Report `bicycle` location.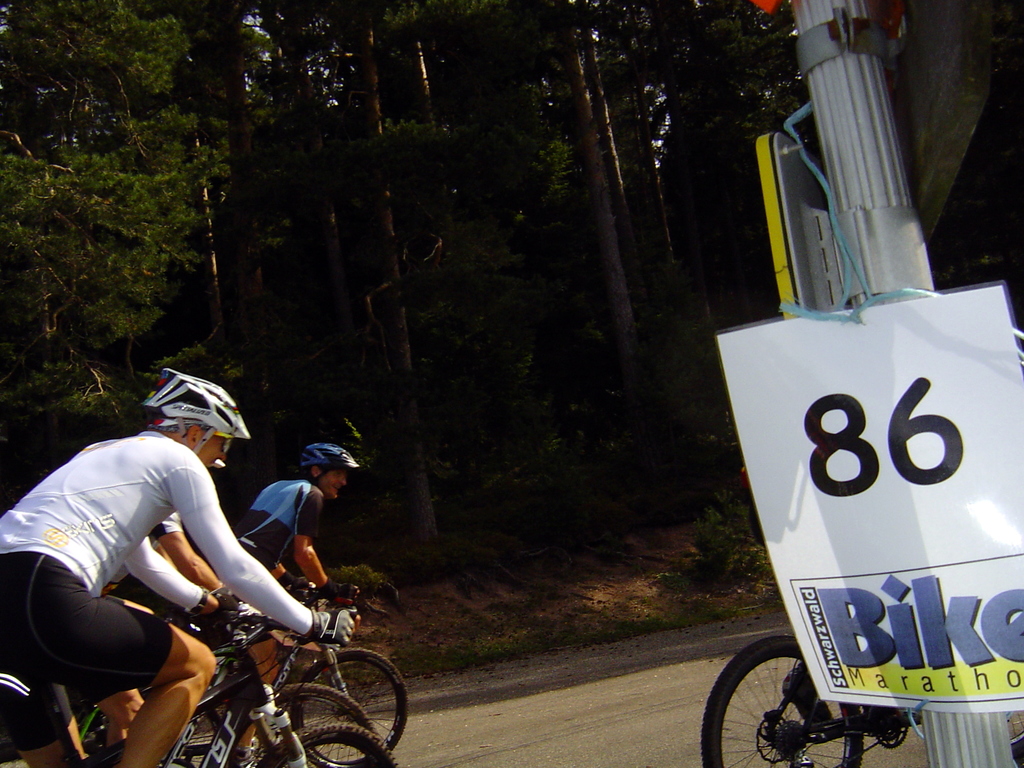
Report: l=698, t=630, r=1023, b=767.
